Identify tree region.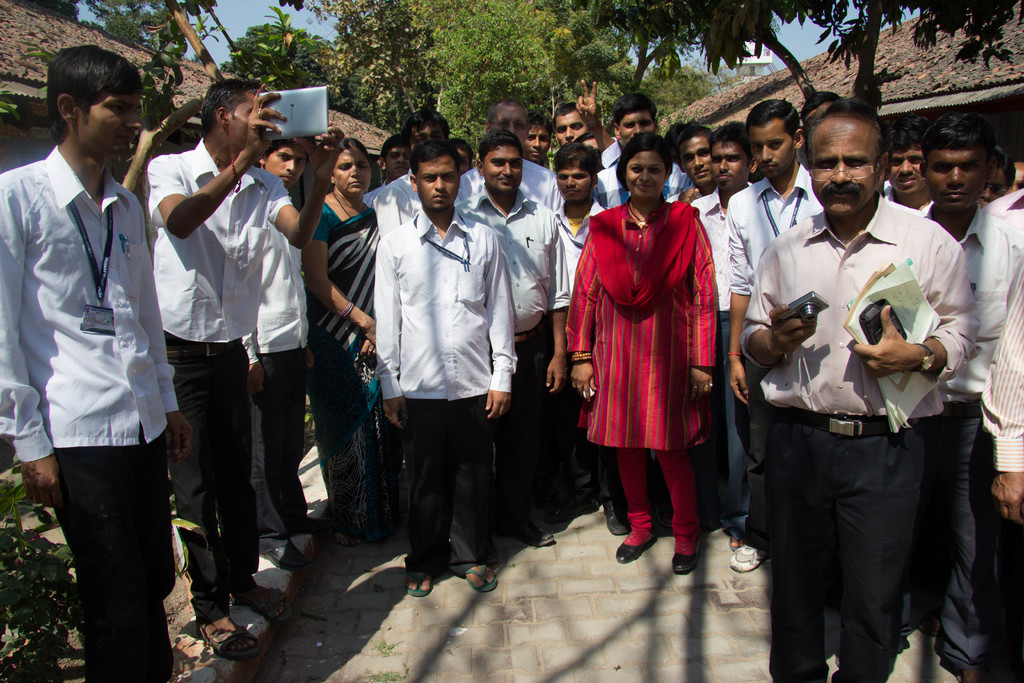
Region: (left=627, top=56, right=715, bottom=120).
